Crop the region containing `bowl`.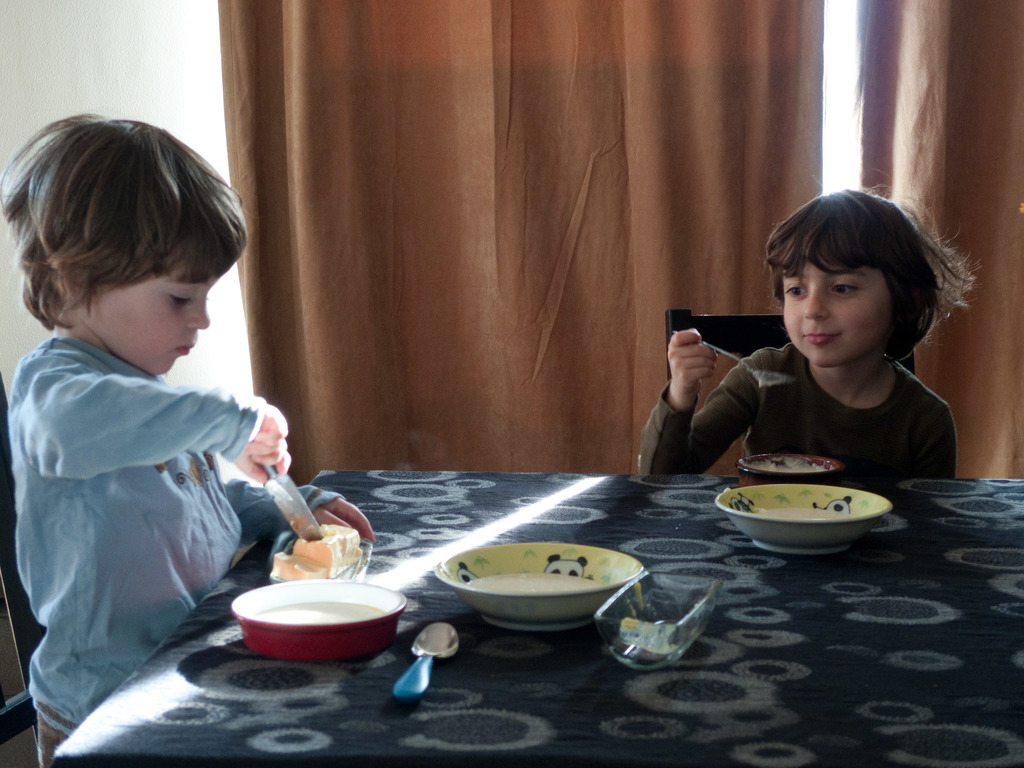
Crop region: detection(717, 484, 888, 556).
